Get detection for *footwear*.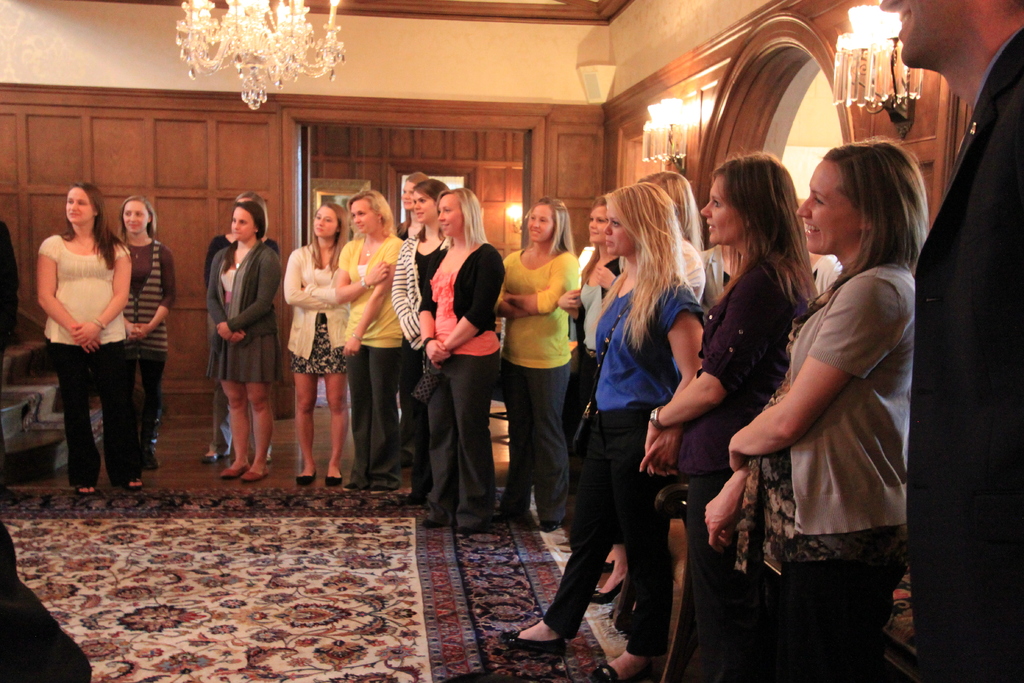
Detection: {"left": 216, "top": 463, "right": 248, "bottom": 479}.
